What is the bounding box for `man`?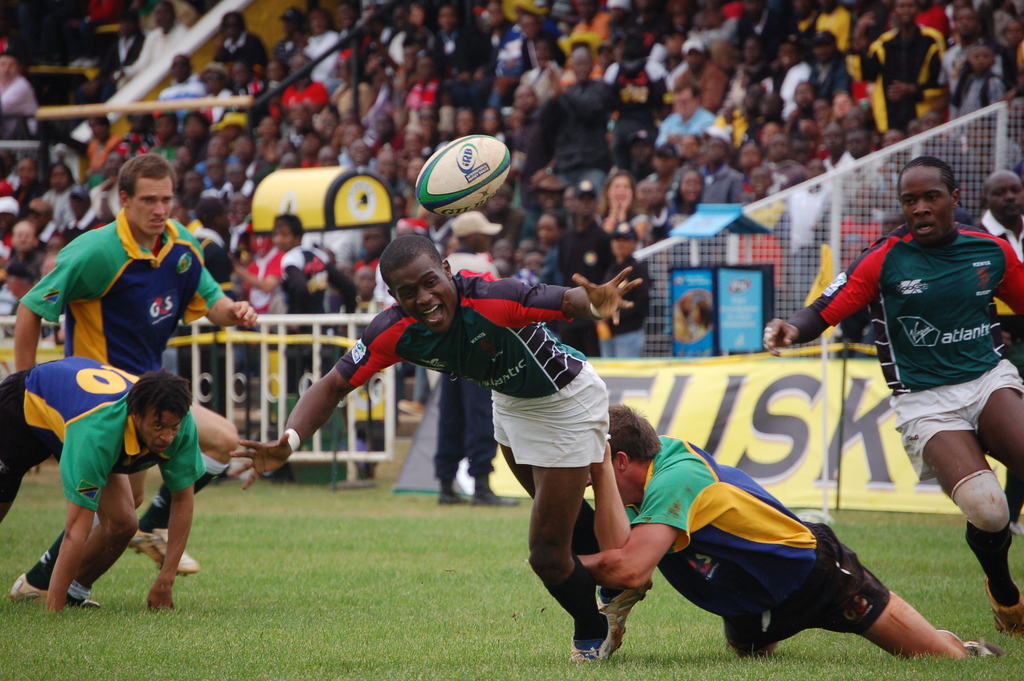
[x1=975, y1=167, x2=1023, y2=348].
